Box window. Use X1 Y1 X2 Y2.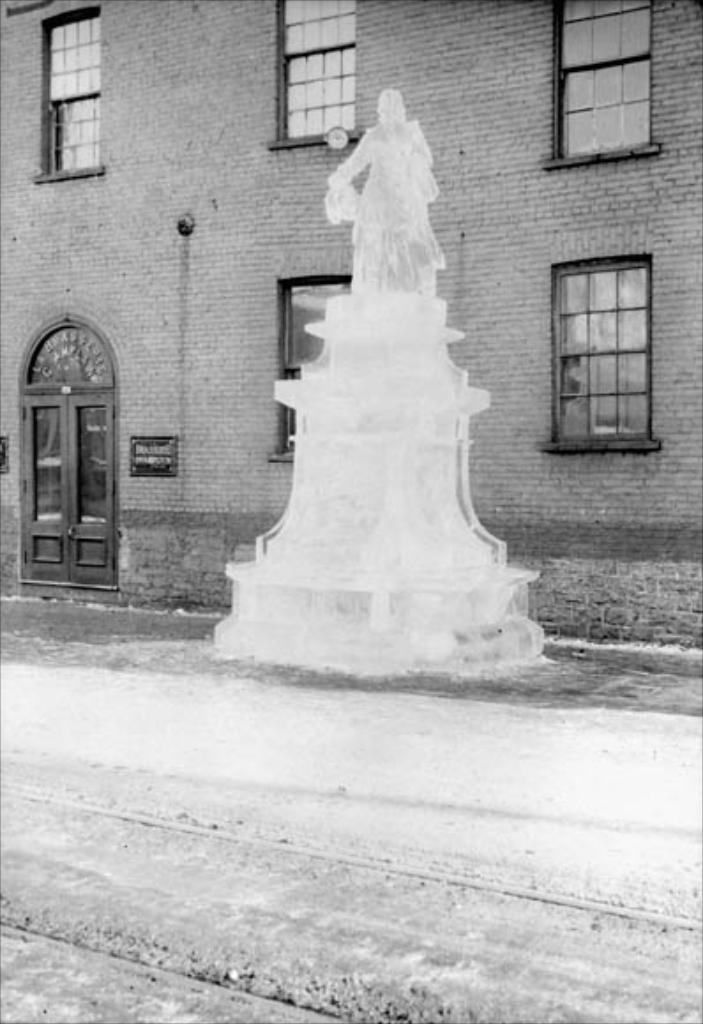
34 11 102 180.
